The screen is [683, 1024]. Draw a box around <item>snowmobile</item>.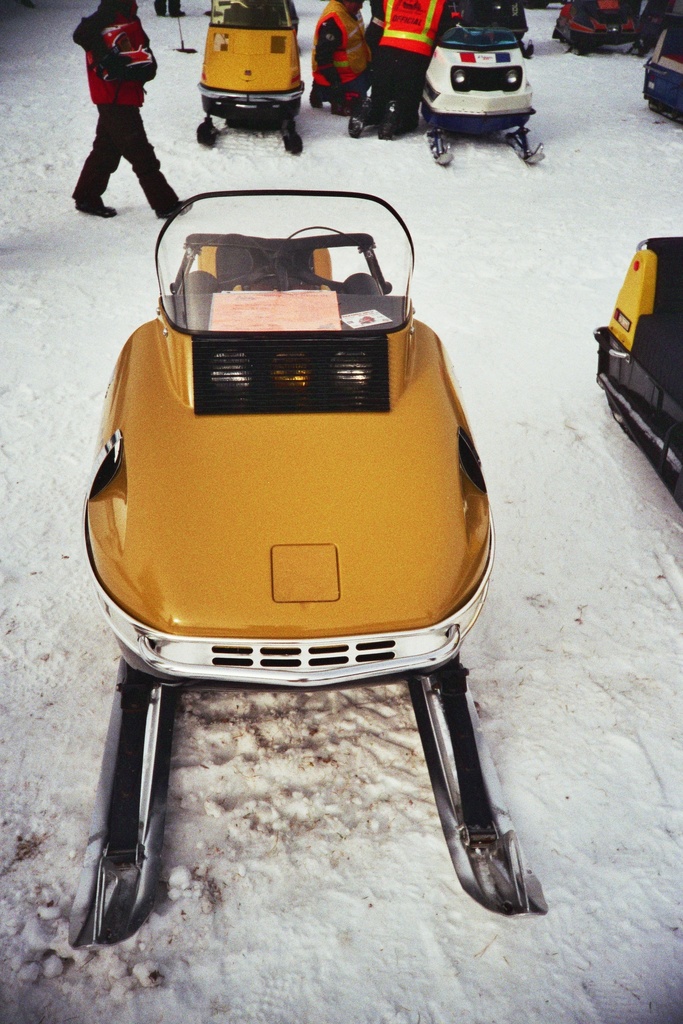
detection(595, 241, 682, 514).
